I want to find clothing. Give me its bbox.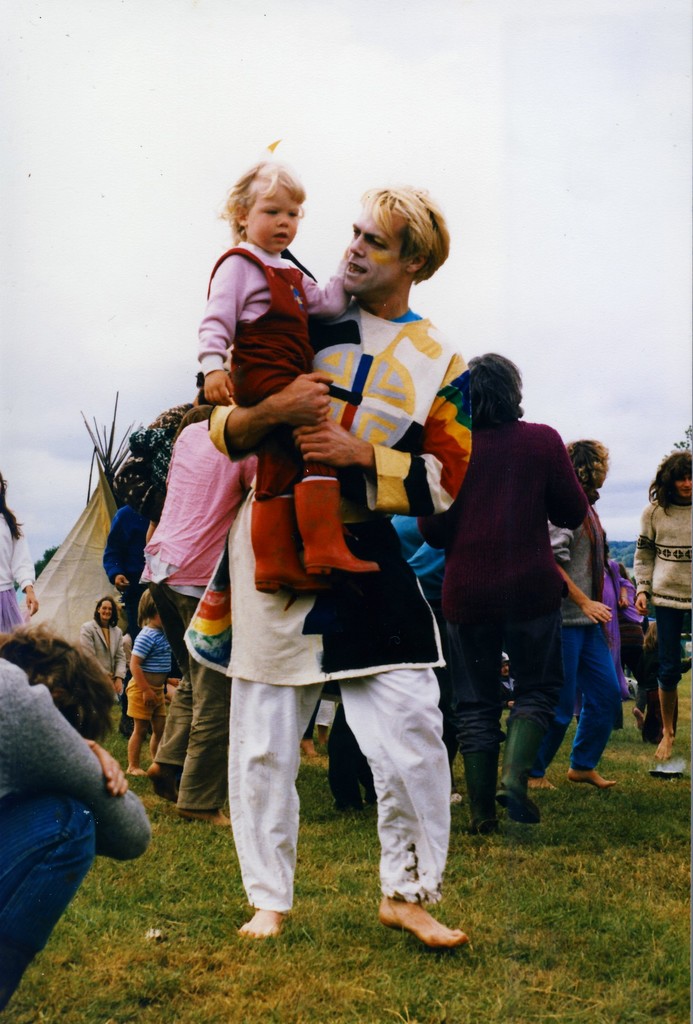
crop(632, 490, 692, 678).
